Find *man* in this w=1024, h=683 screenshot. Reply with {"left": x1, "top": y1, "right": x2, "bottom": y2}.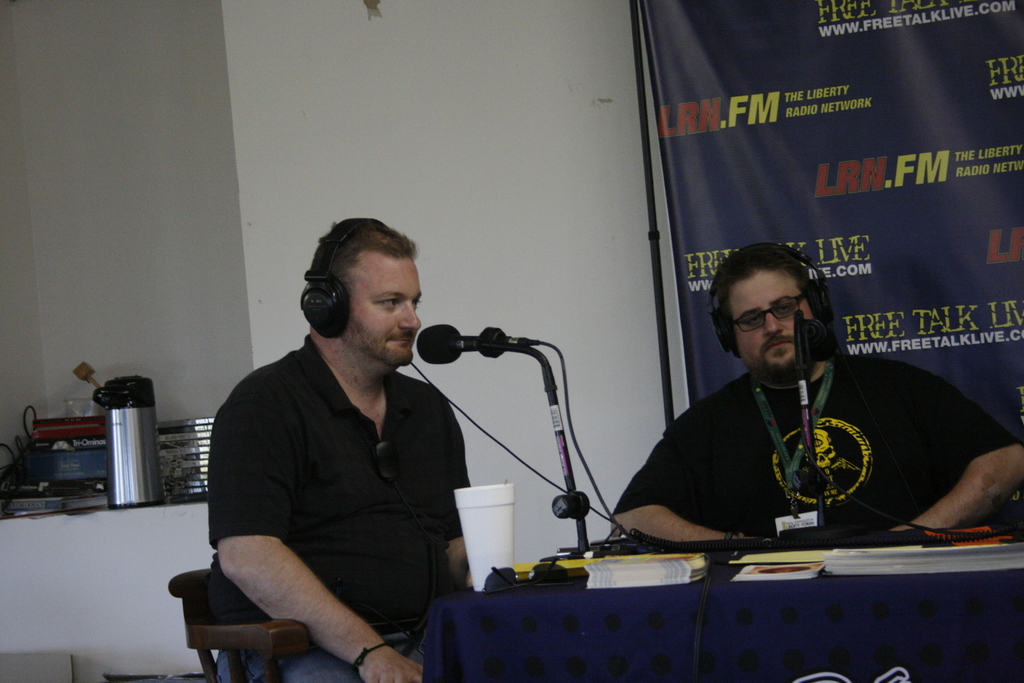
{"left": 205, "top": 222, "right": 485, "bottom": 682}.
